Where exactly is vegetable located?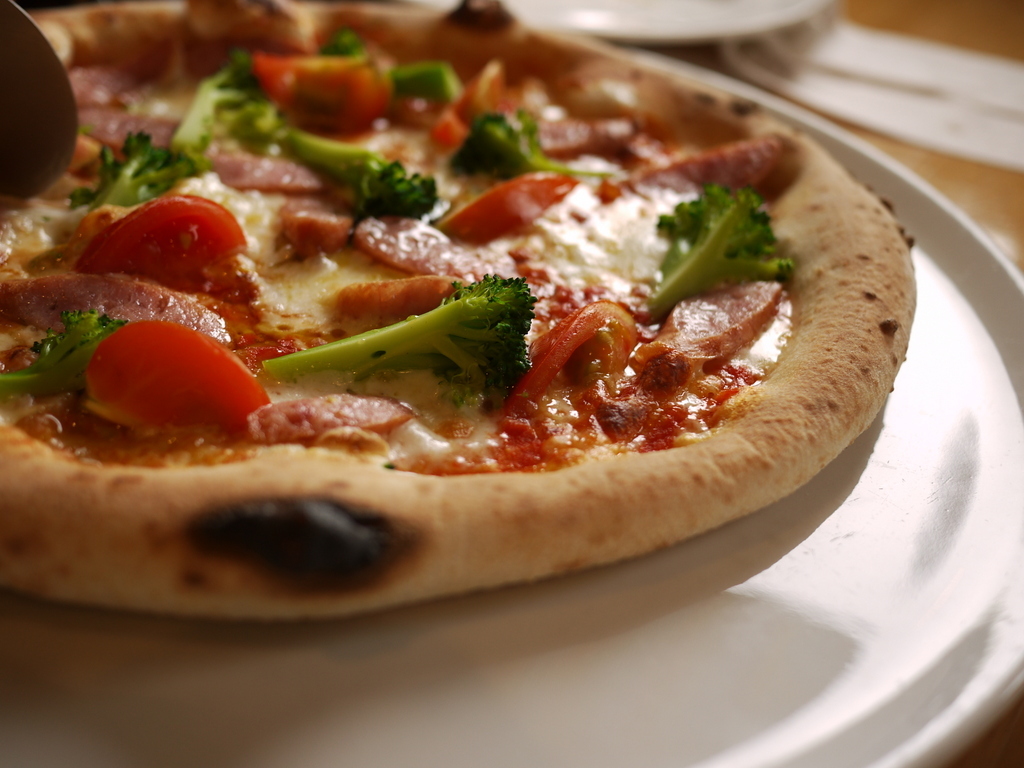
Its bounding box is <box>510,300,651,416</box>.
